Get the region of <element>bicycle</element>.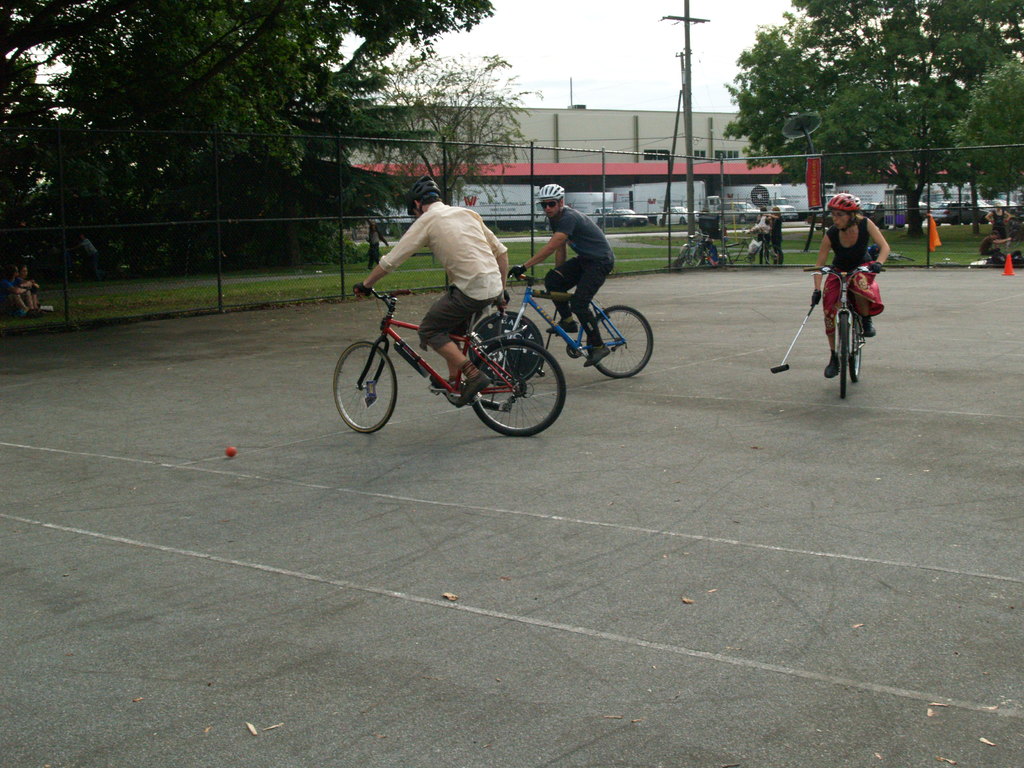
box=[472, 267, 662, 397].
